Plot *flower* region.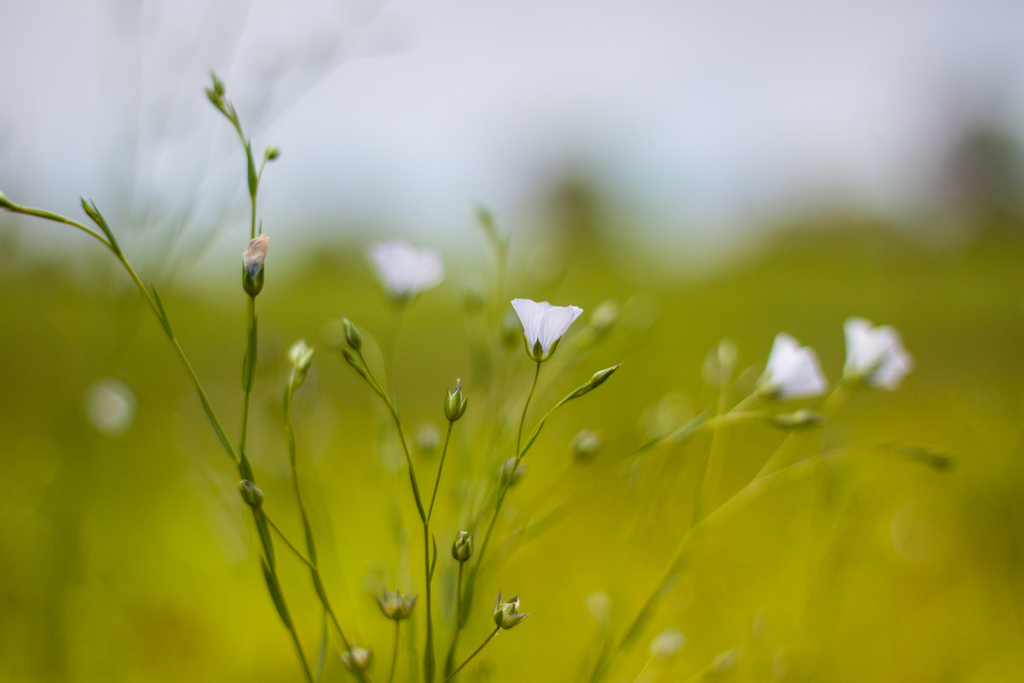
Plotted at (x1=841, y1=317, x2=908, y2=397).
